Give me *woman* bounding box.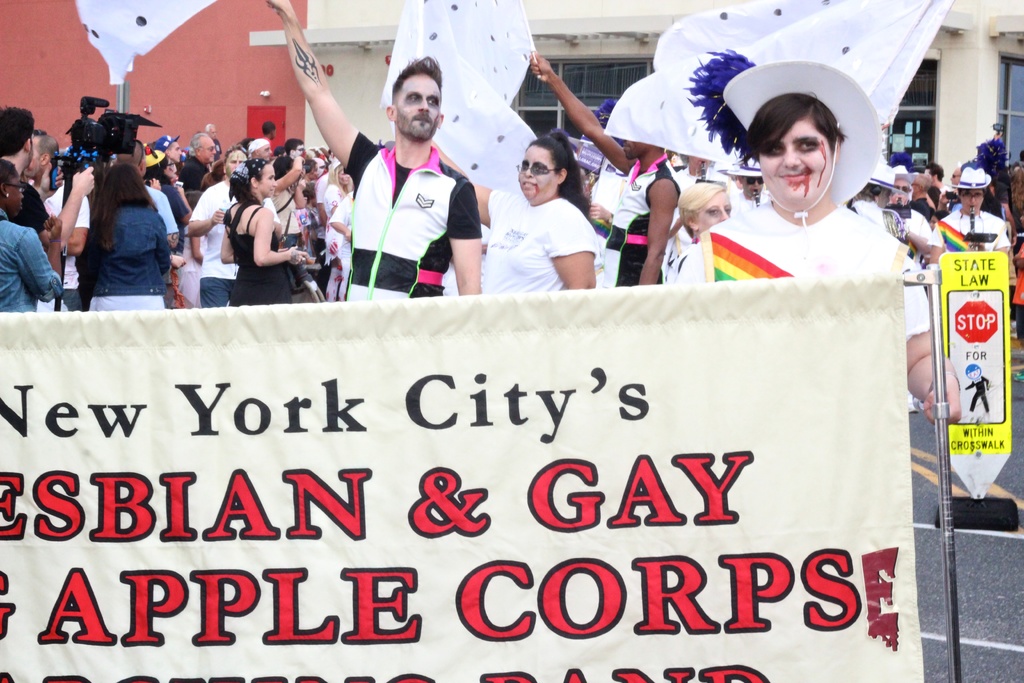
region(266, 151, 304, 241).
